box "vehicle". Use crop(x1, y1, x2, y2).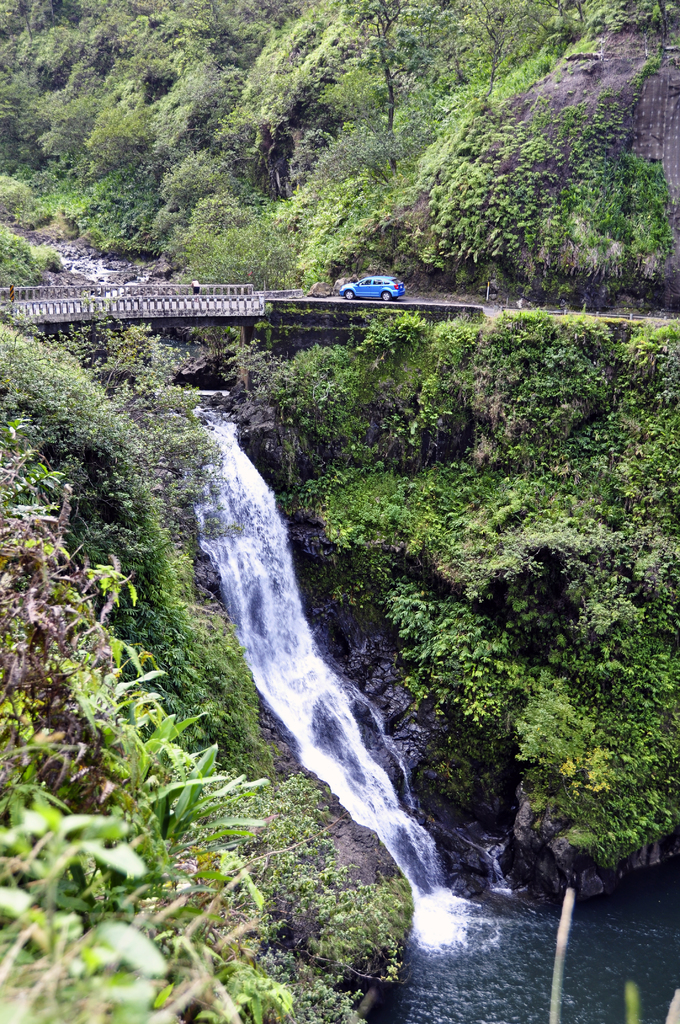
crop(340, 275, 408, 307).
